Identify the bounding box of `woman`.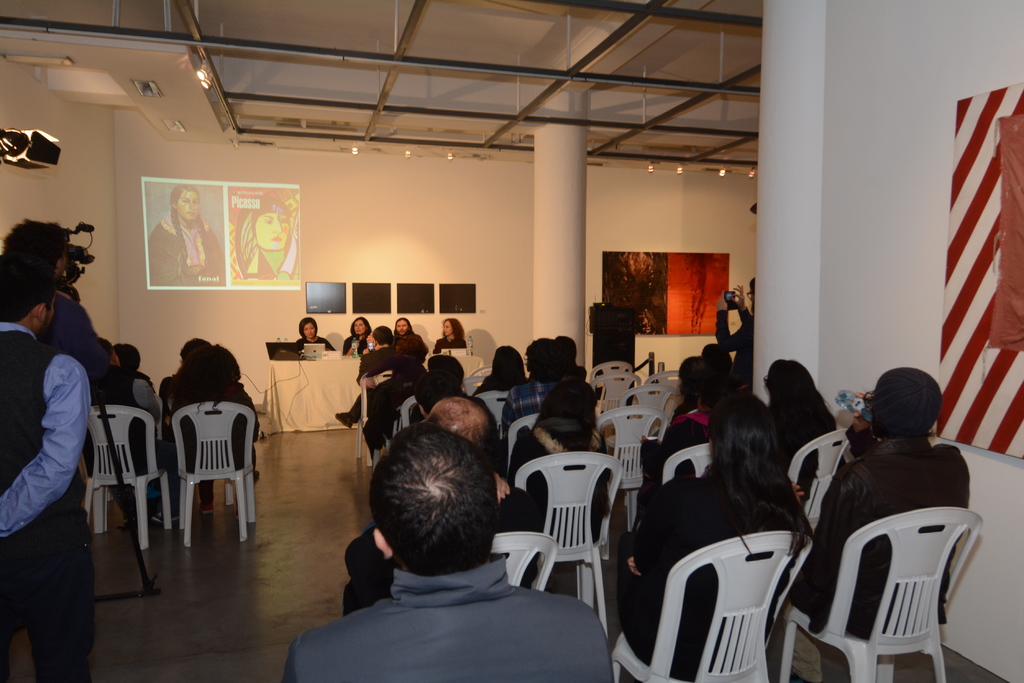
region(344, 314, 372, 358).
